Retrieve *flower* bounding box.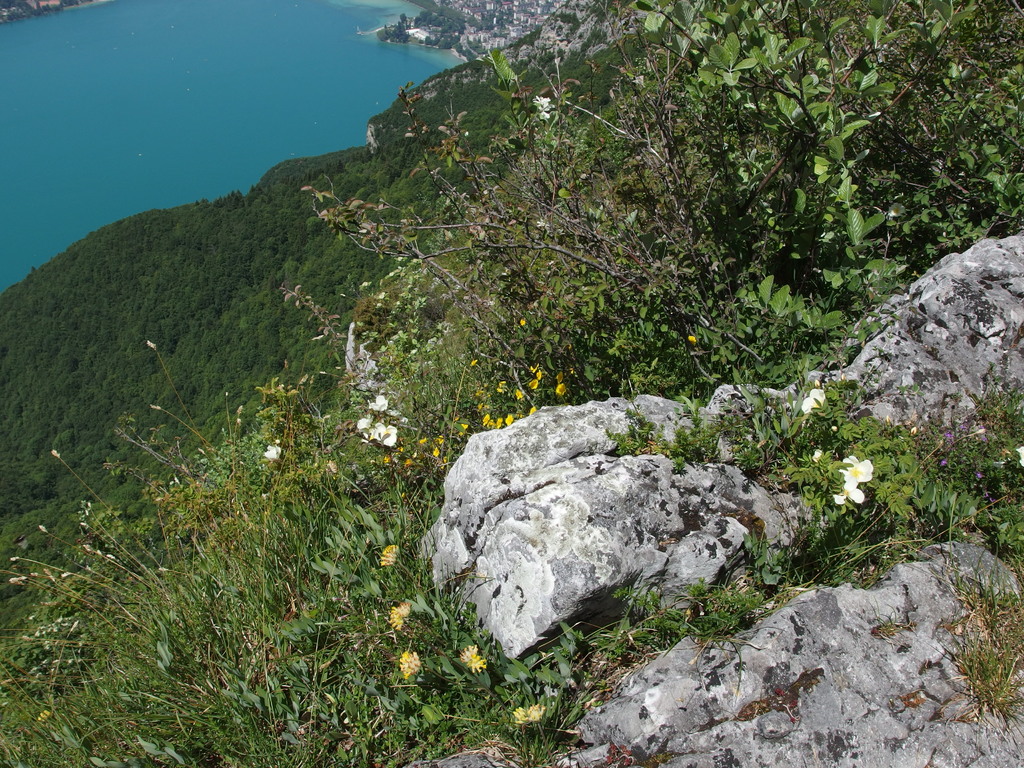
Bounding box: rect(555, 382, 566, 396).
